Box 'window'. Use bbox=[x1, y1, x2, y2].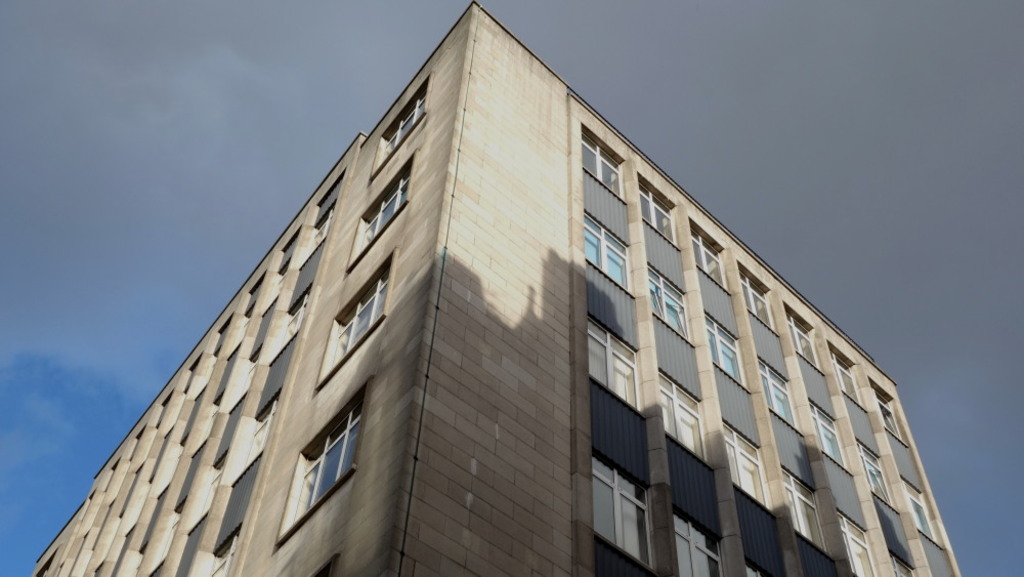
bbox=[647, 257, 691, 341].
